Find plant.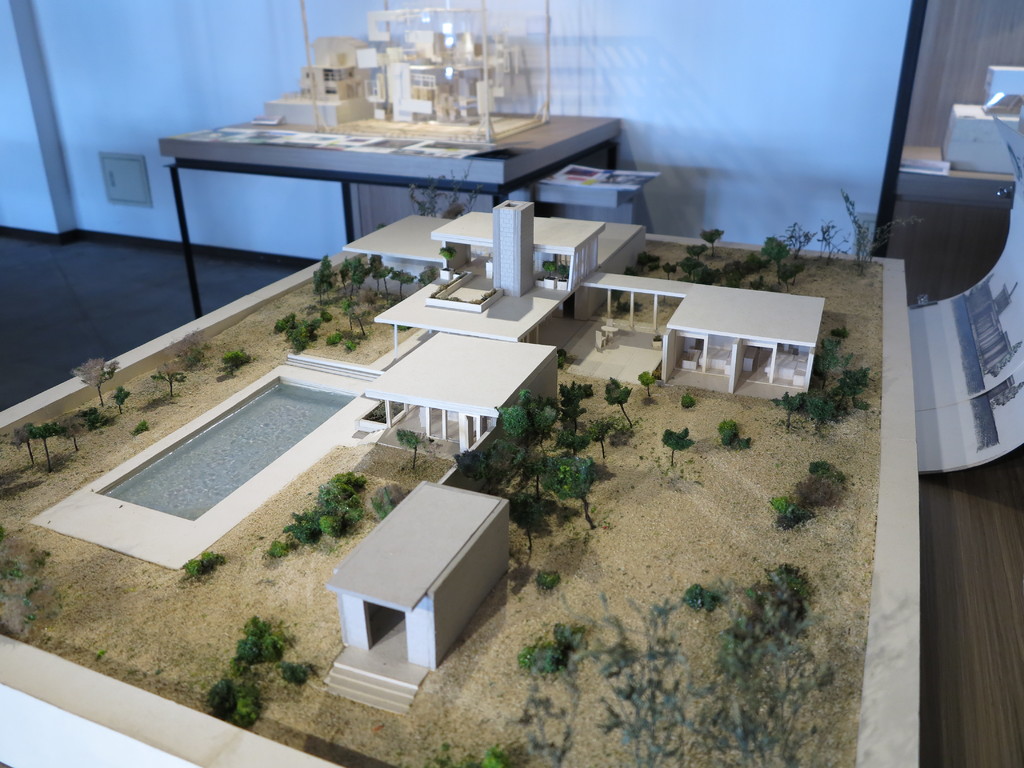
bbox=(605, 372, 641, 435).
